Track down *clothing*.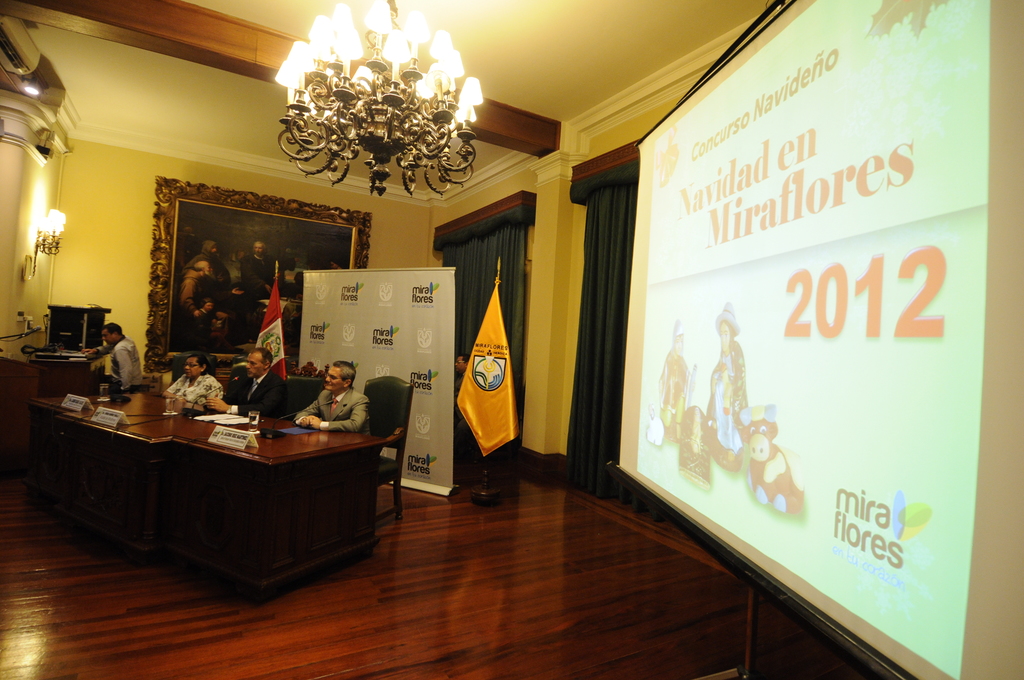
Tracked to x1=170, y1=369, x2=224, y2=423.
